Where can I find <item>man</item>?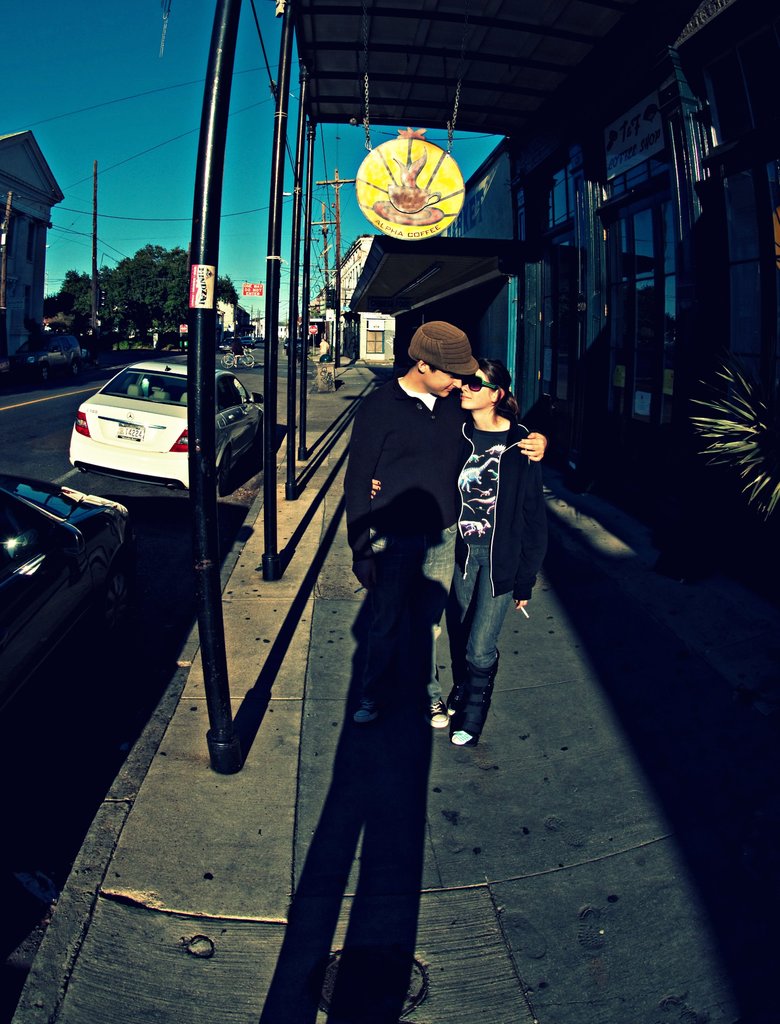
You can find it at bbox=[343, 318, 551, 746].
